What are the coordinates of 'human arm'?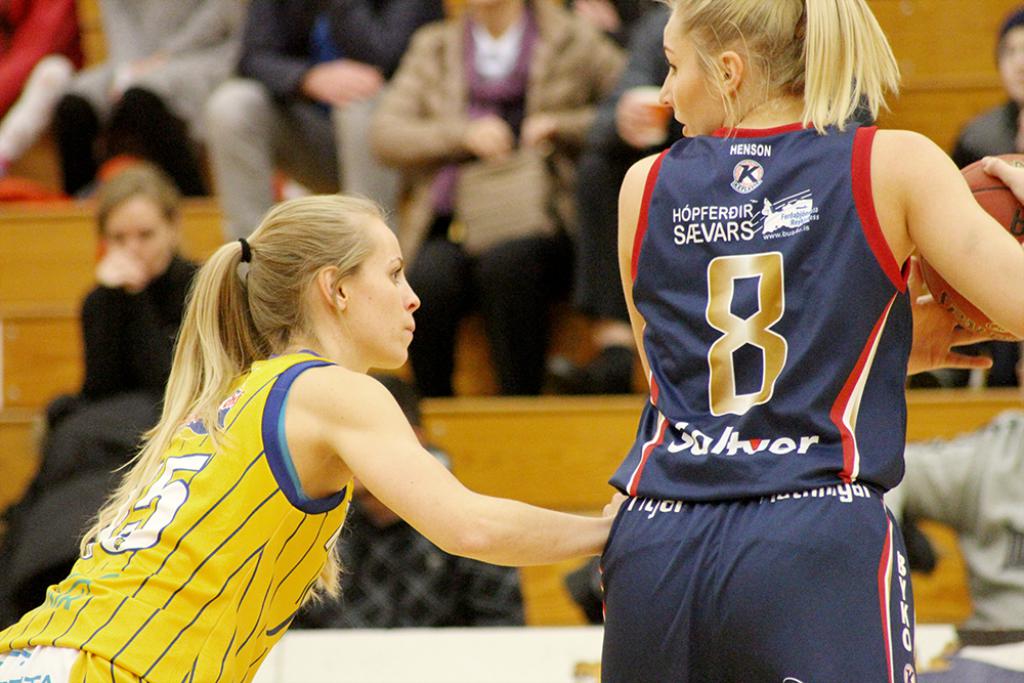
[left=883, top=426, right=988, bottom=524].
